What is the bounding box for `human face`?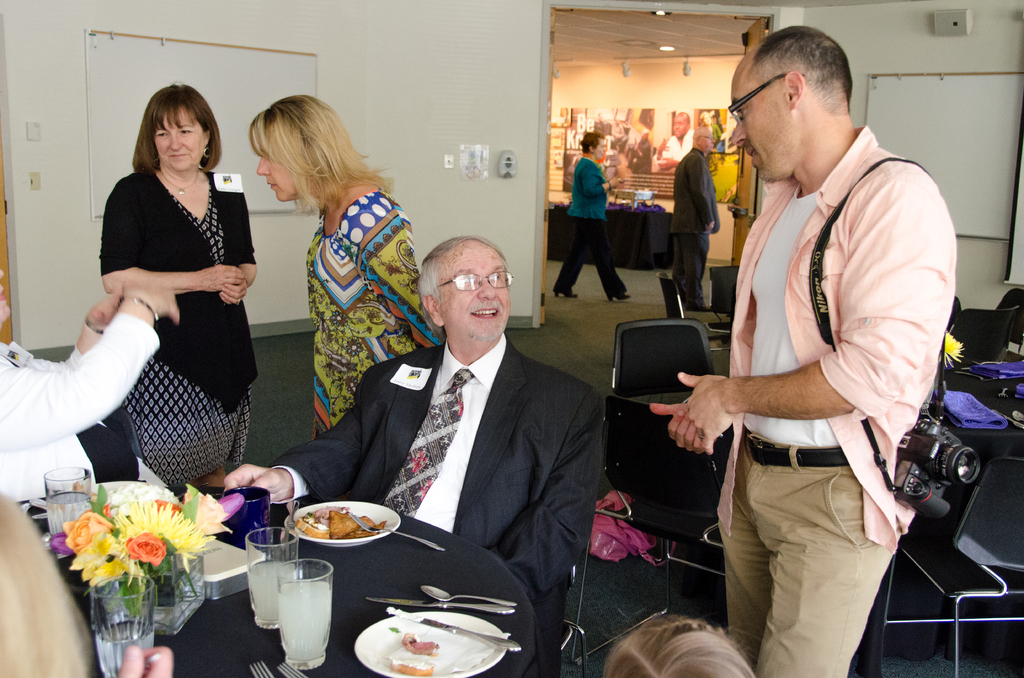
rect(728, 55, 795, 172).
